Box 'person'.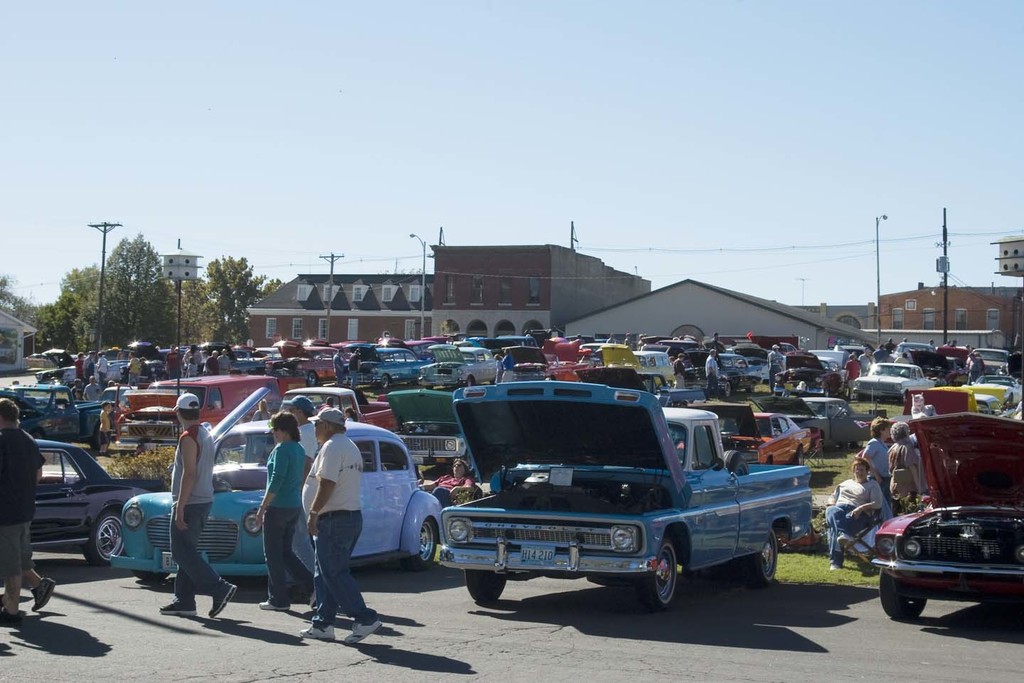
x1=865 y1=414 x2=895 y2=488.
